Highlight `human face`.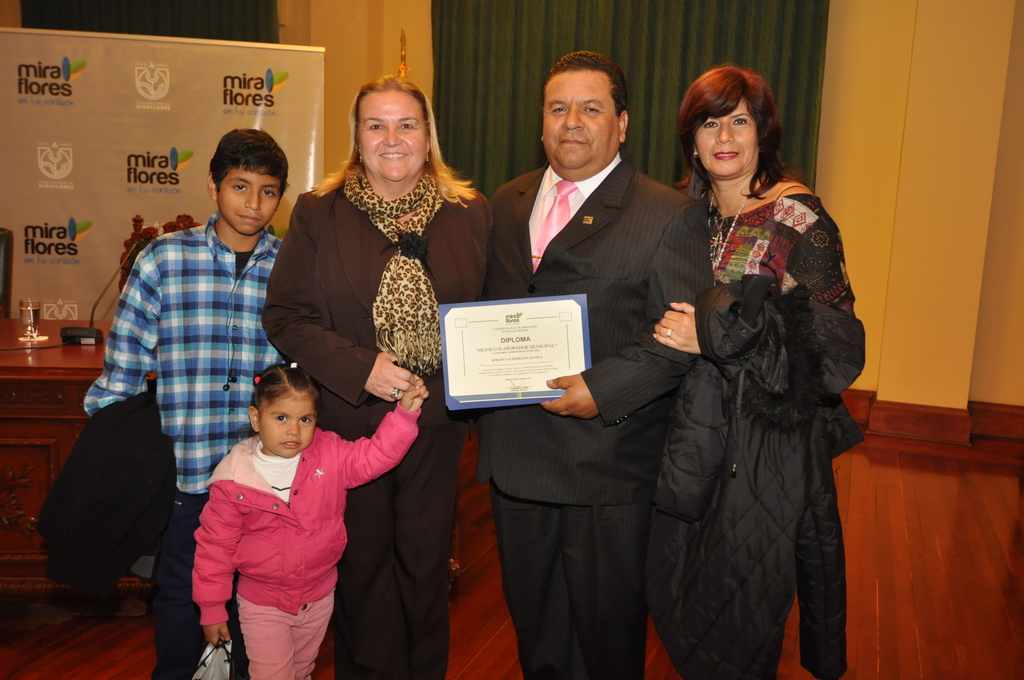
Highlighted region: <region>694, 93, 756, 186</region>.
